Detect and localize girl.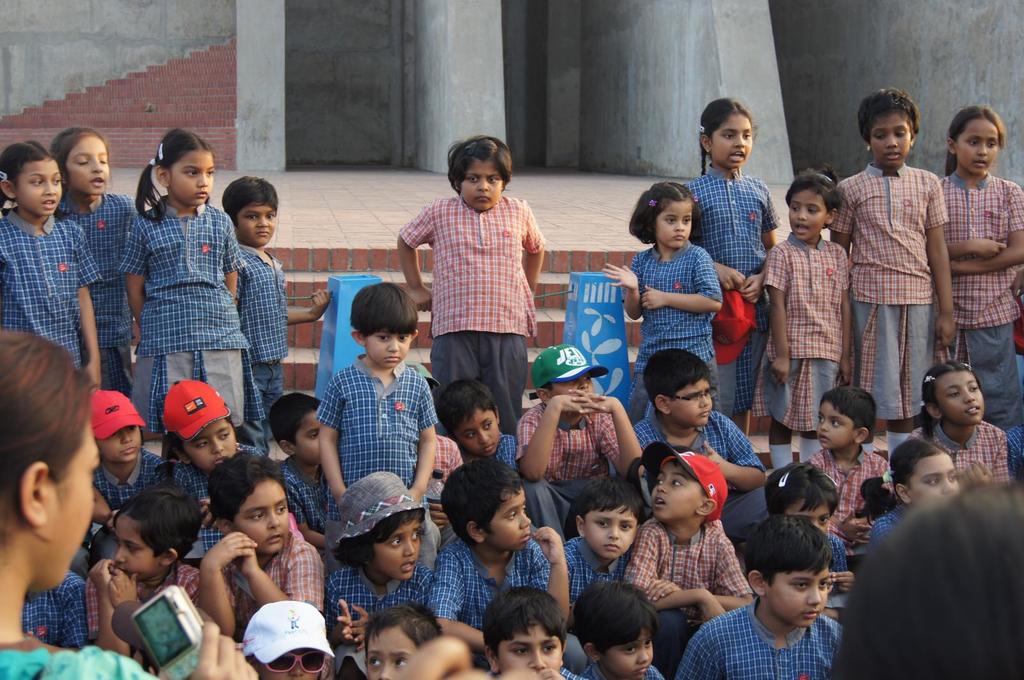
Localized at select_region(688, 100, 783, 436).
